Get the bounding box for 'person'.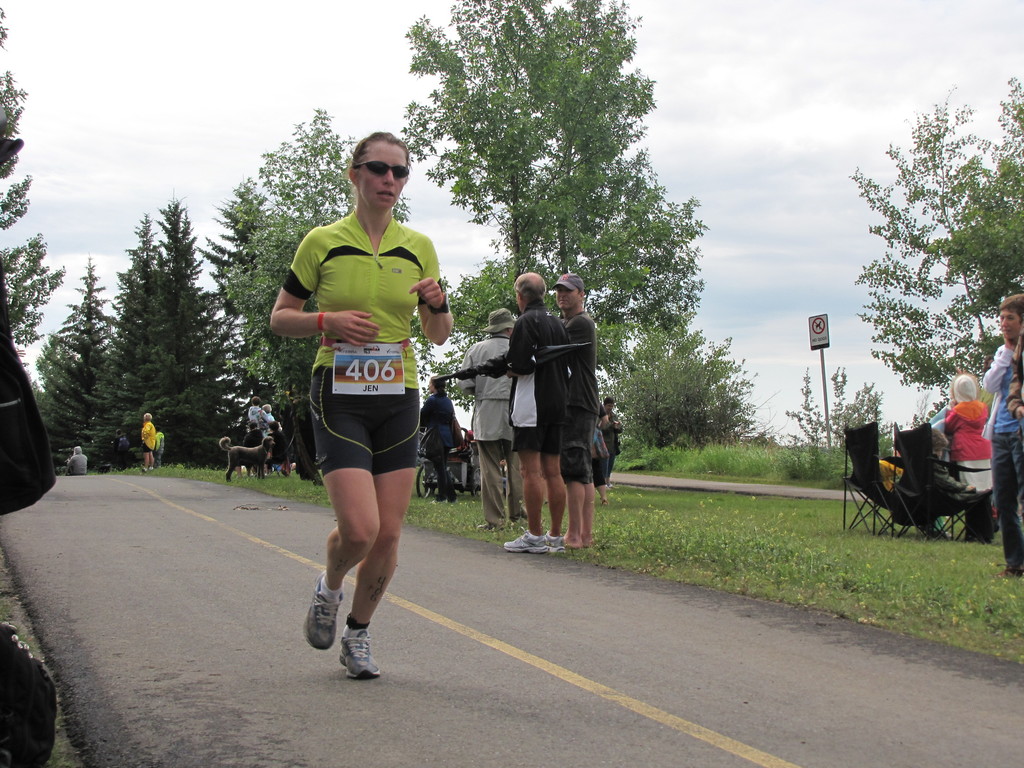
{"x1": 64, "y1": 444, "x2": 88, "y2": 477}.
